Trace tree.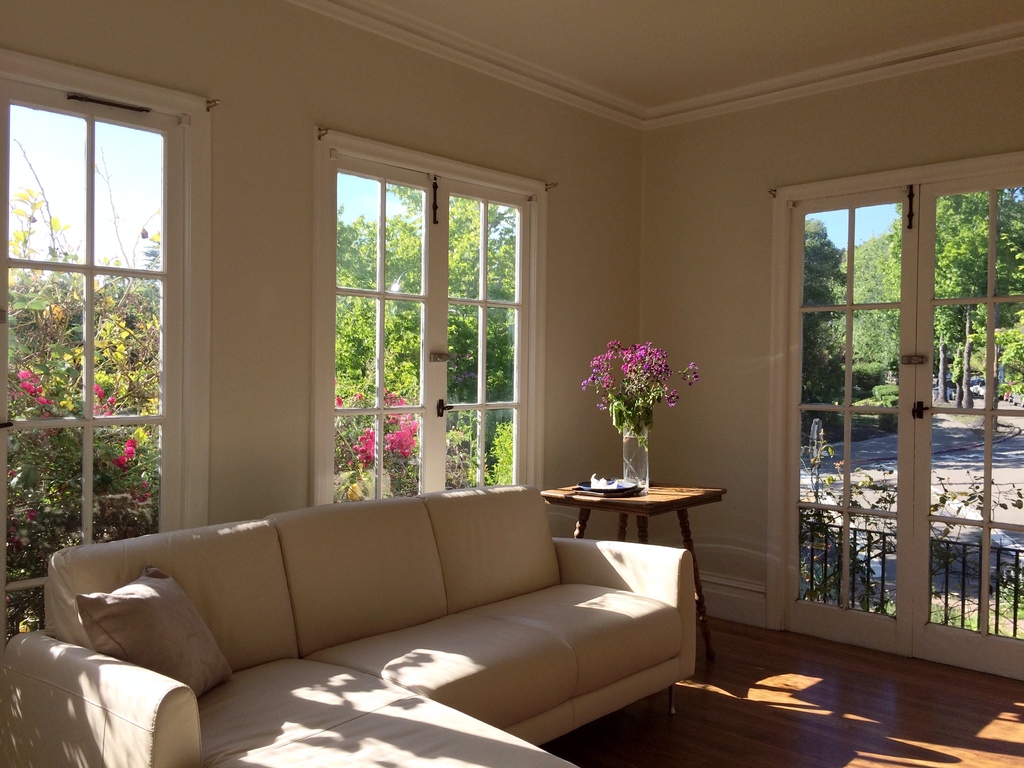
Traced to l=331, t=178, r=518, b=487.
